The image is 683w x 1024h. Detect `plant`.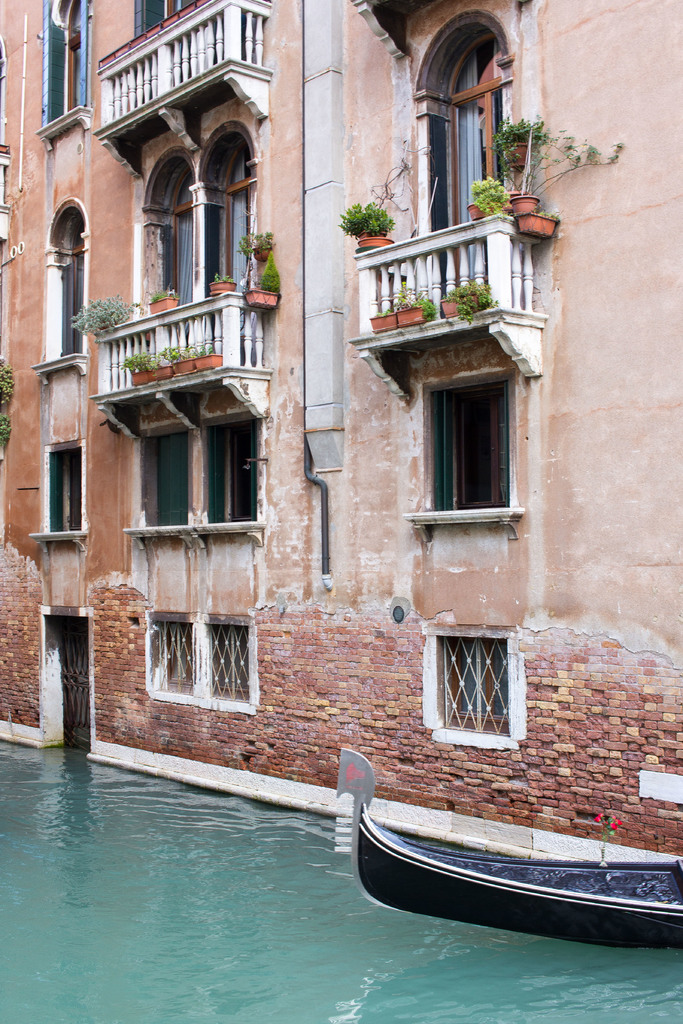
Detection: select_region(242, 230, 268, 258).
